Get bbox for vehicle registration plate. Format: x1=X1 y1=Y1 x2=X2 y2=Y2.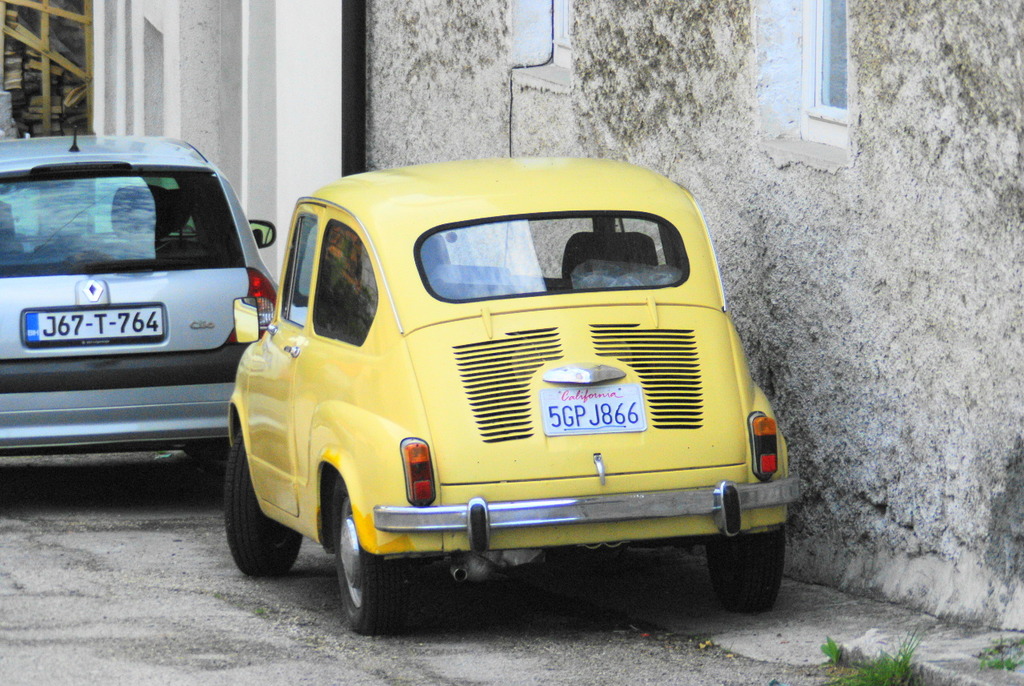
x1=22 y1=303 x2=167 y2=351.
